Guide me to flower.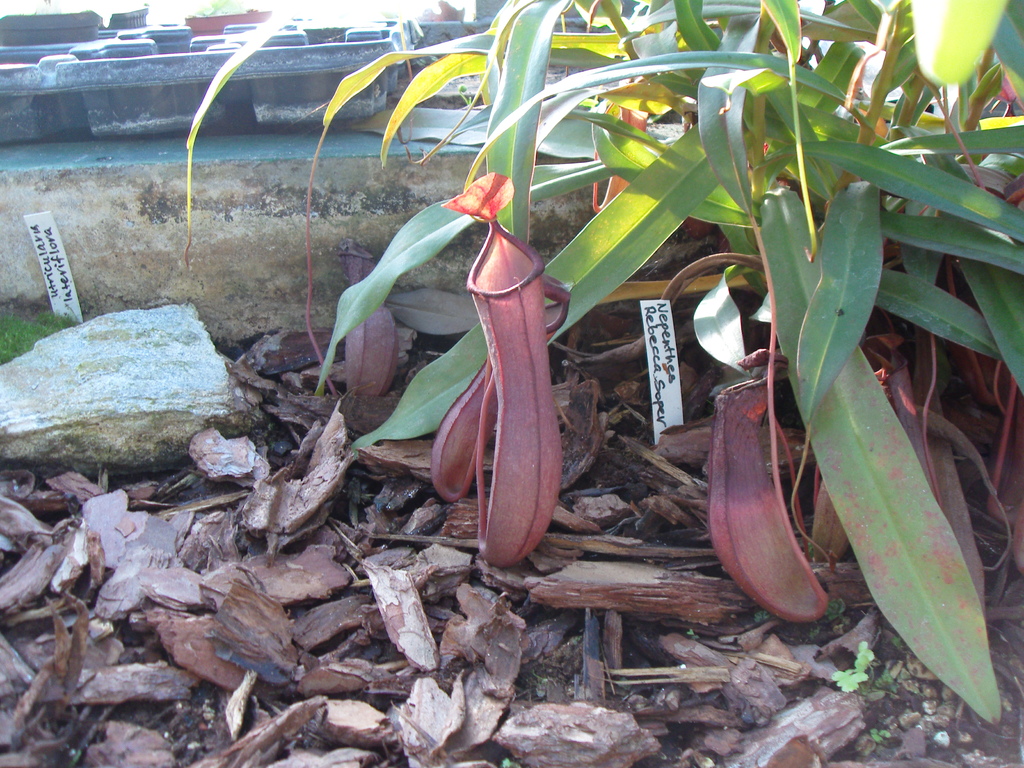
Guidance: 449,159,589,595.
